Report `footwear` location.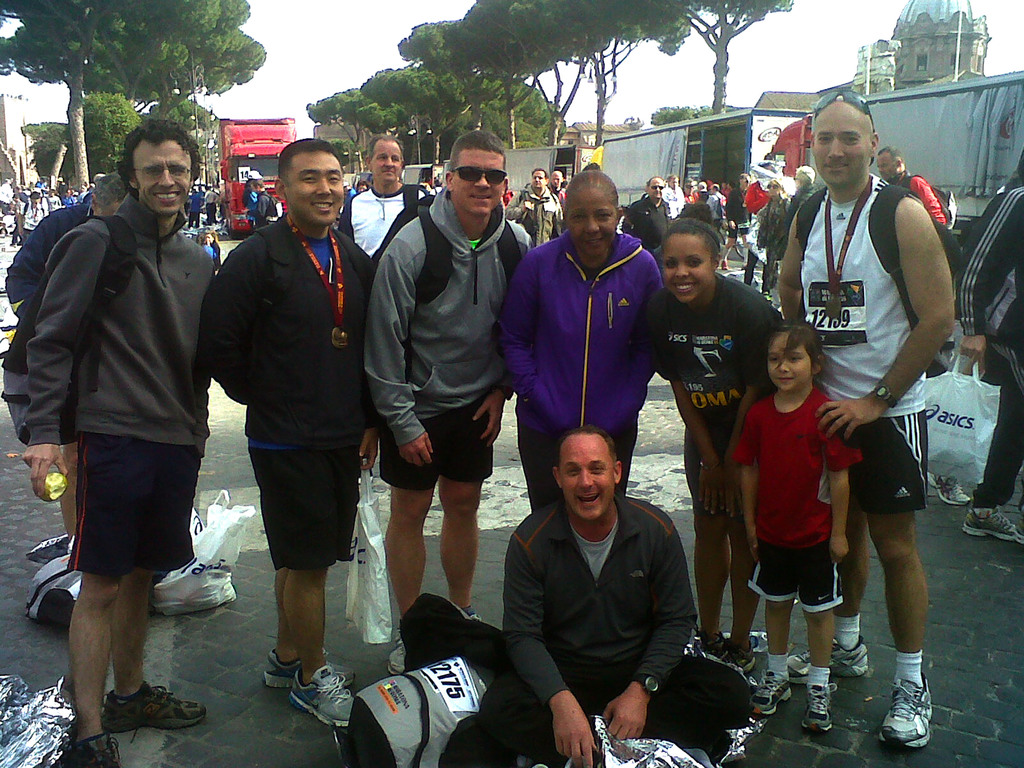
Report: <box>385,635,402,680</box>.
